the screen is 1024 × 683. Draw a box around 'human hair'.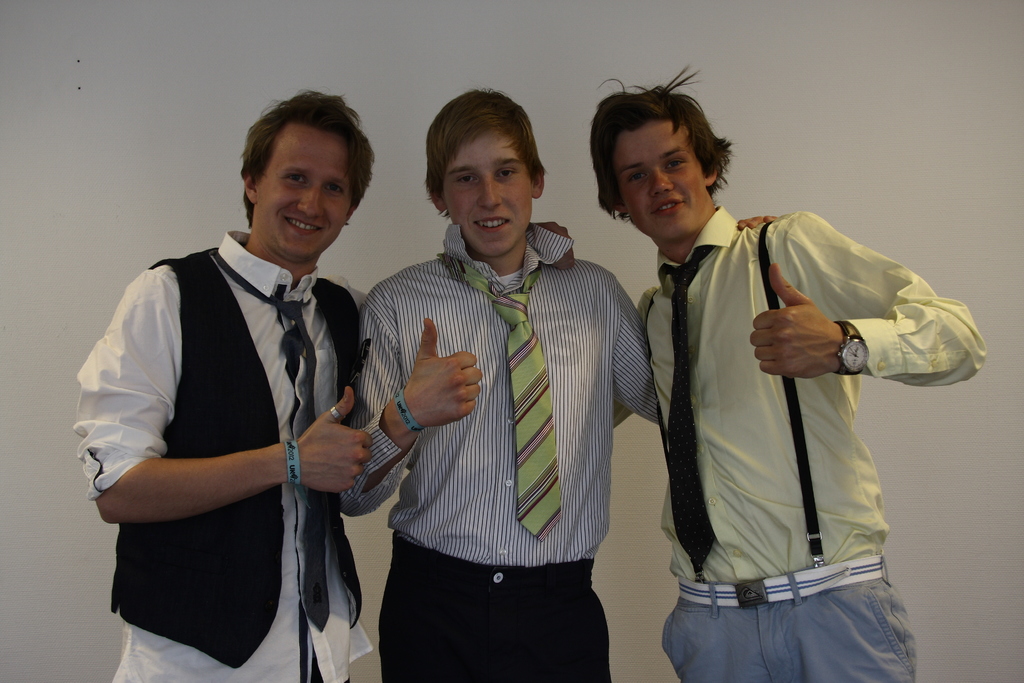
<bbox>237, 89, 376, 231</bbox>.
